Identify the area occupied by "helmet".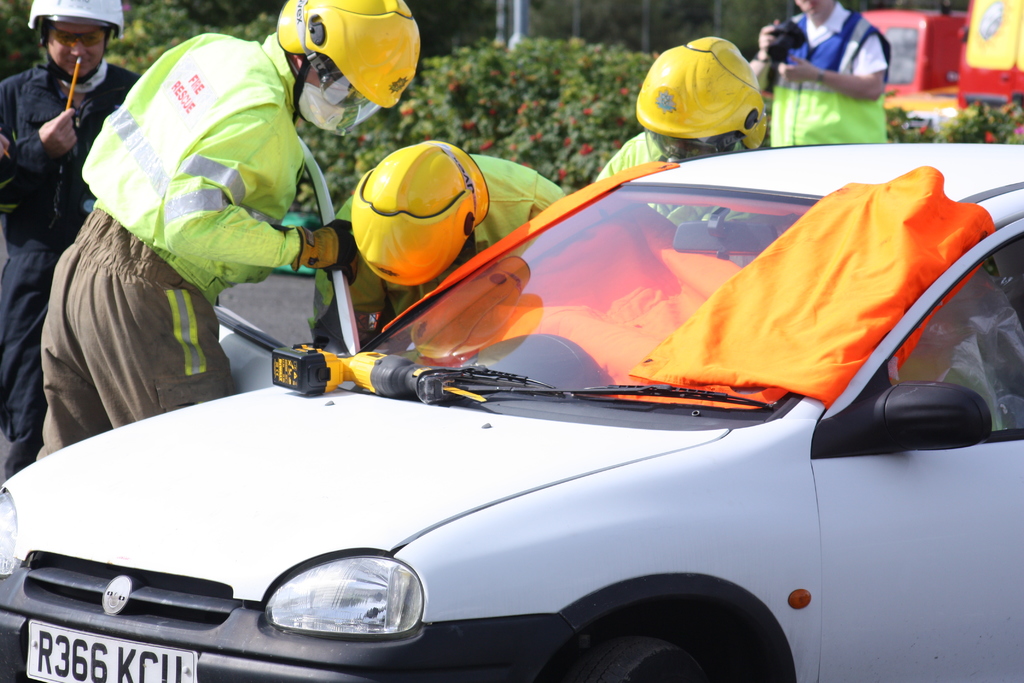
Area: (x1=351, y1=139, x2=492, y2=285).
